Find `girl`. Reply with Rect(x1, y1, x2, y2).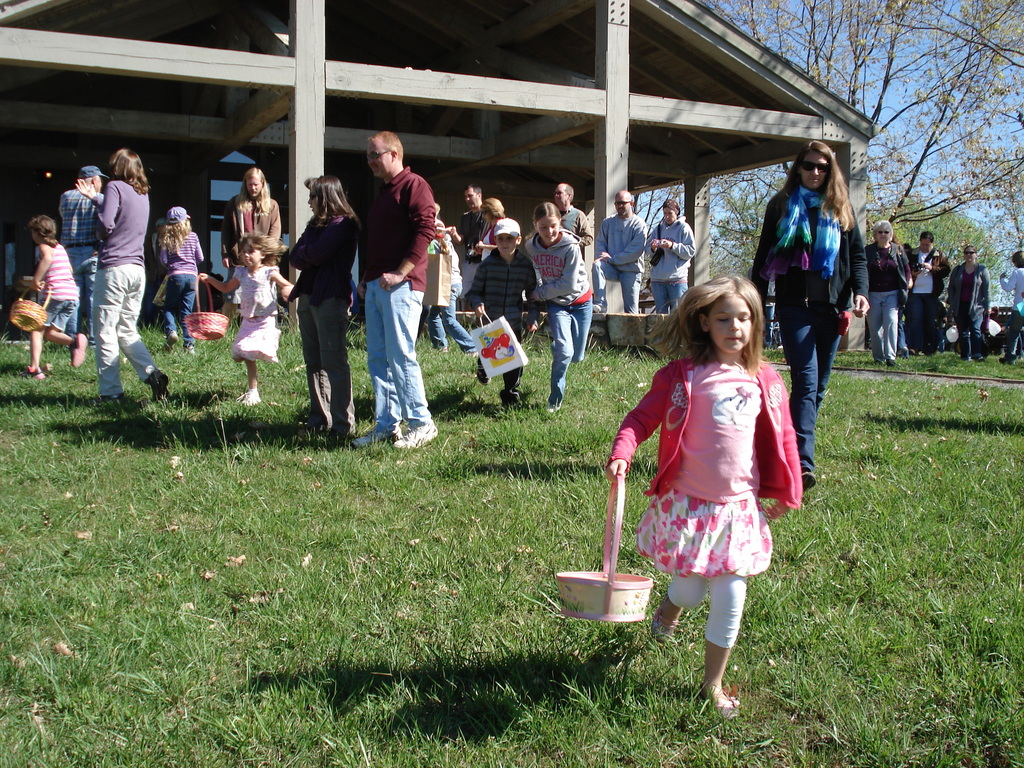
Rect(154, 203, 200, 351).
